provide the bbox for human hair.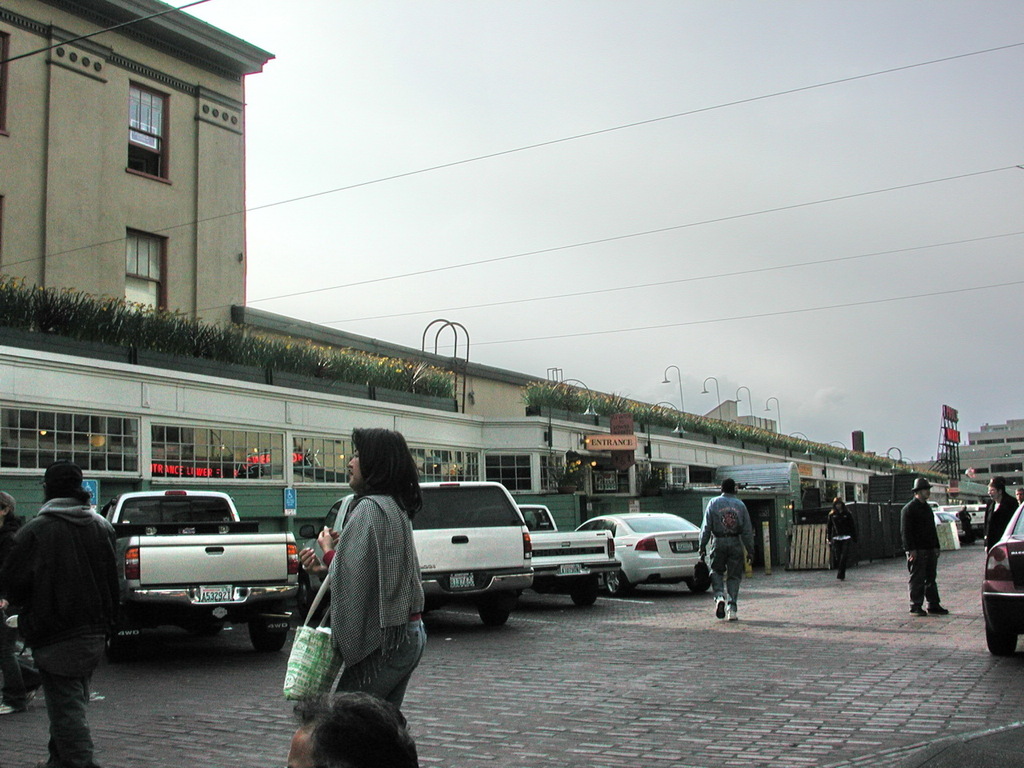
pyautogui.locateOnScreen(1014, 487, 1023, 495).
